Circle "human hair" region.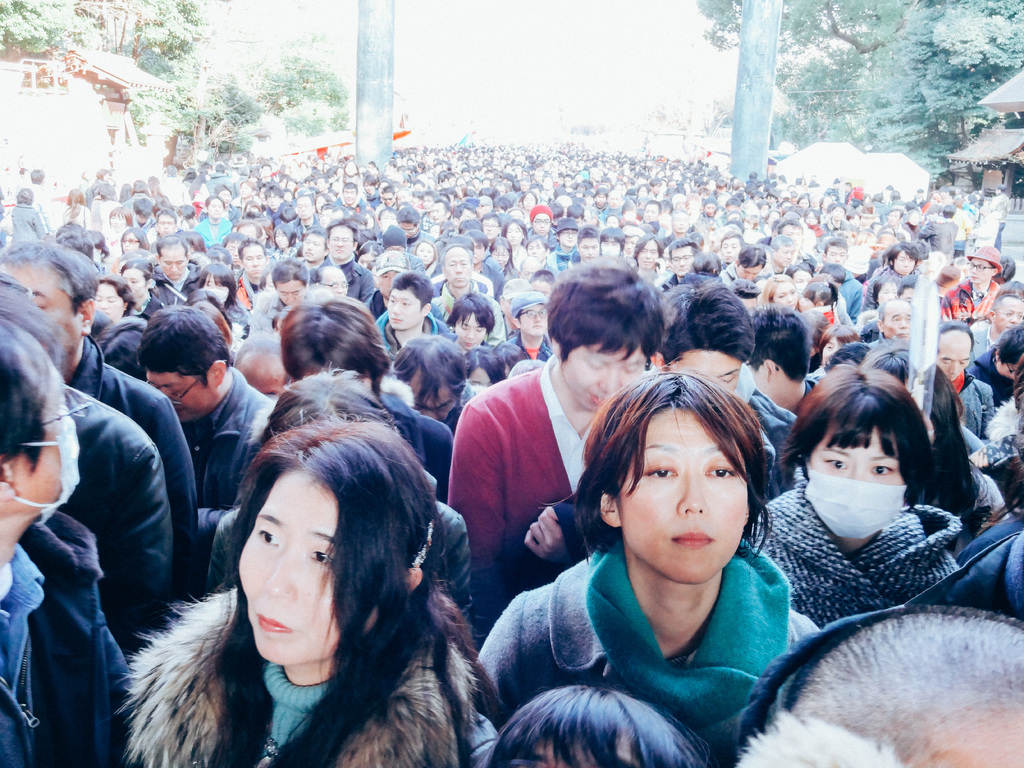
Region: bbox=[877, 294, 905, 323].
